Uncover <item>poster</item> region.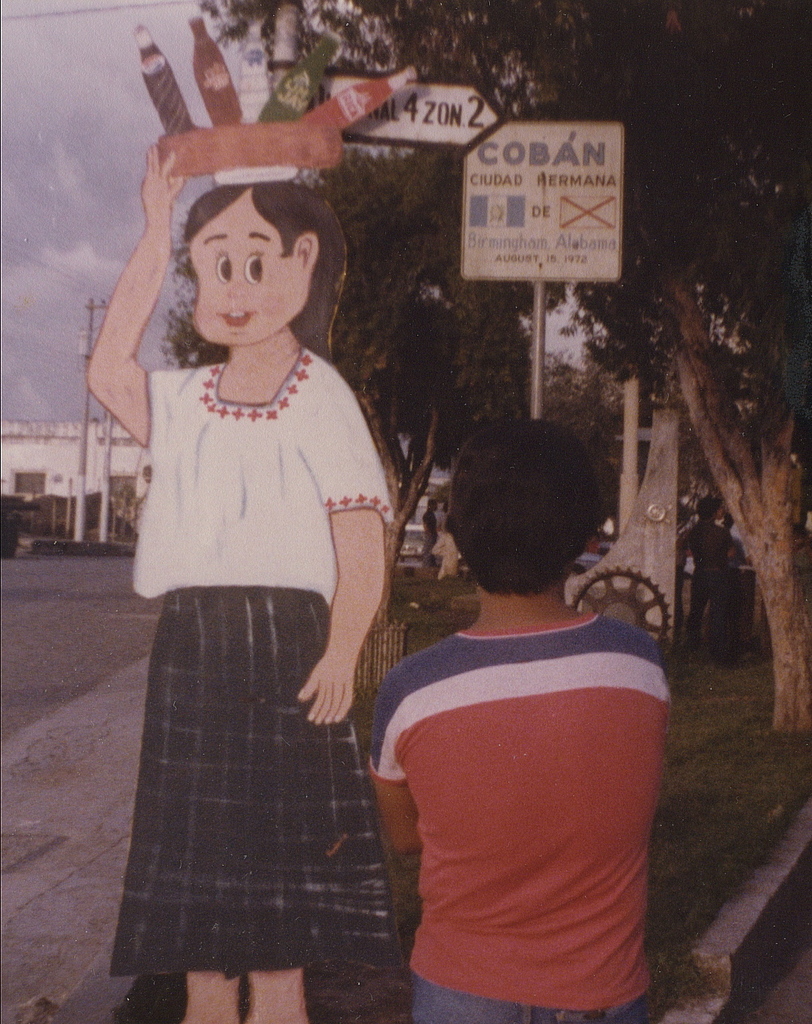
Uncovered: (x1=0, y1=0, x2=811, y2=1023).
